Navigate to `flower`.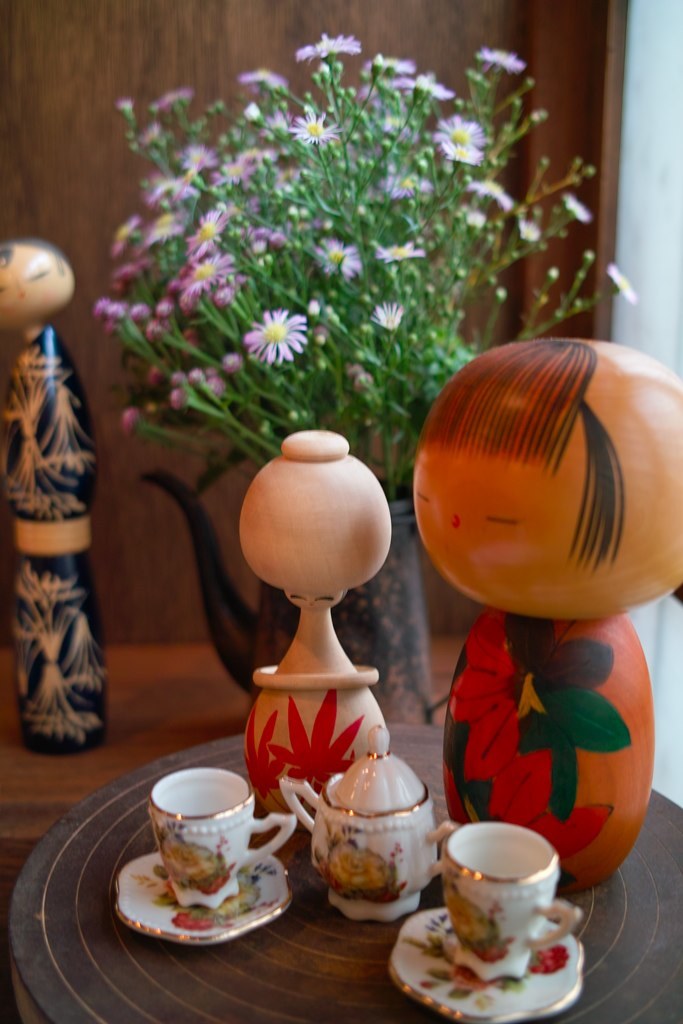
Navigation target: 115:218:131:266.
